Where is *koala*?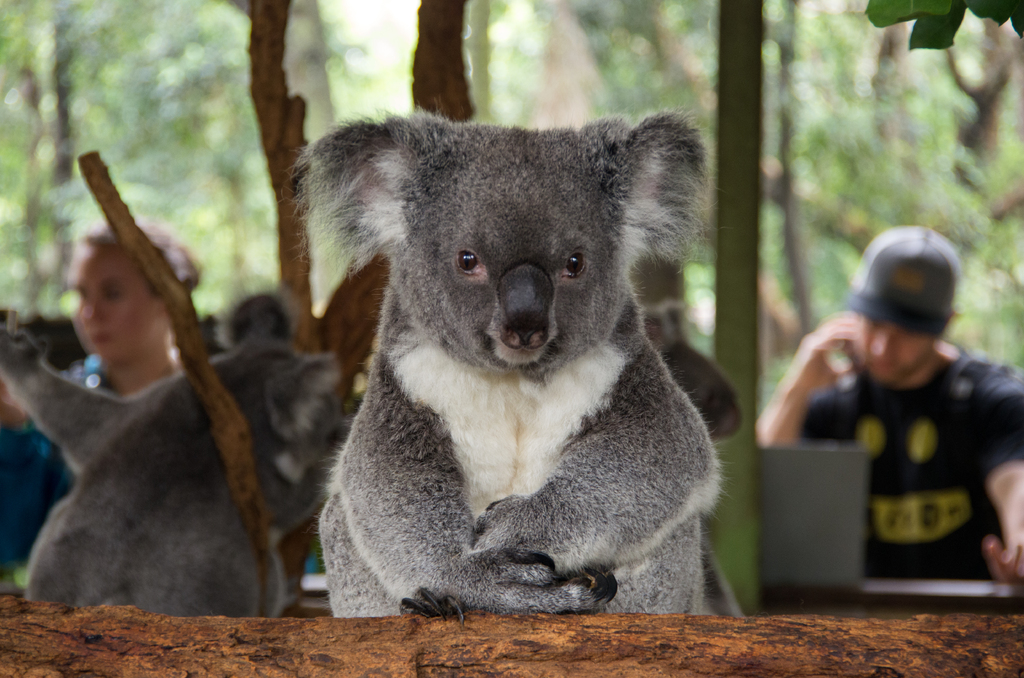
(x1=0, y1=328, x2=345, y2=620).
